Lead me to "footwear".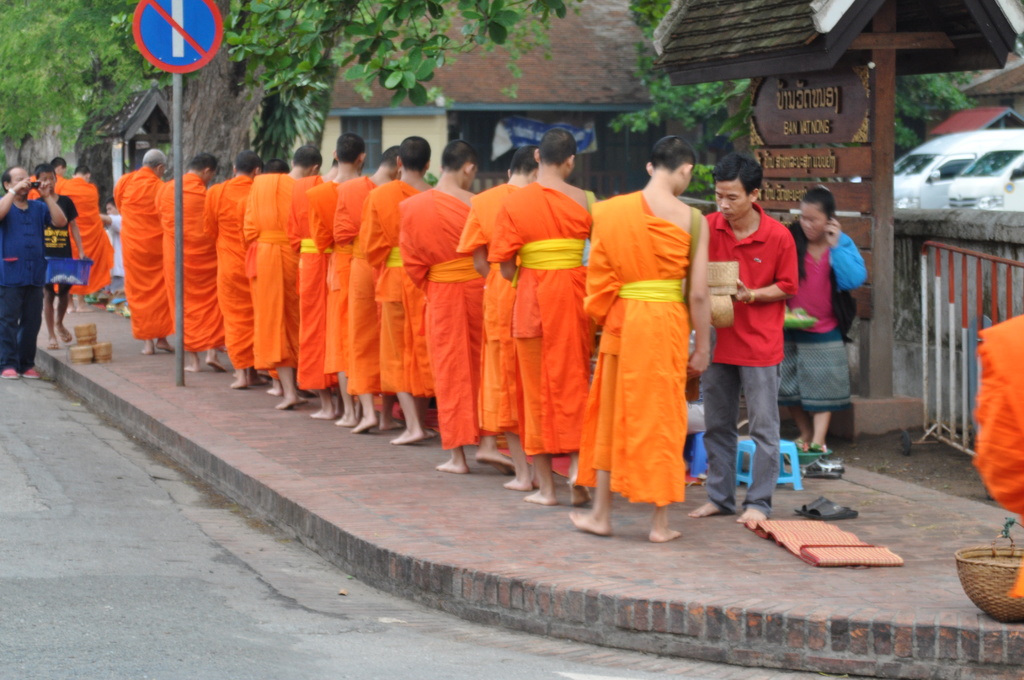
Lead to 0,368,19,379.
